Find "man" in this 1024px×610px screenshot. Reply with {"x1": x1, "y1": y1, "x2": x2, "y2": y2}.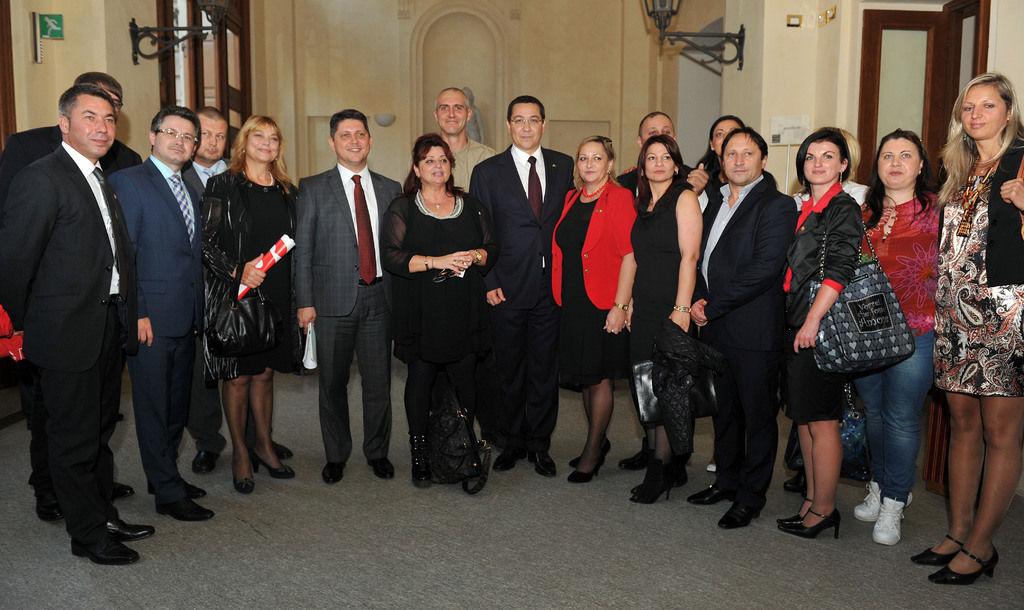
{"x1": 471, "y1": 93, "x2": 575, "y2": 474}.
